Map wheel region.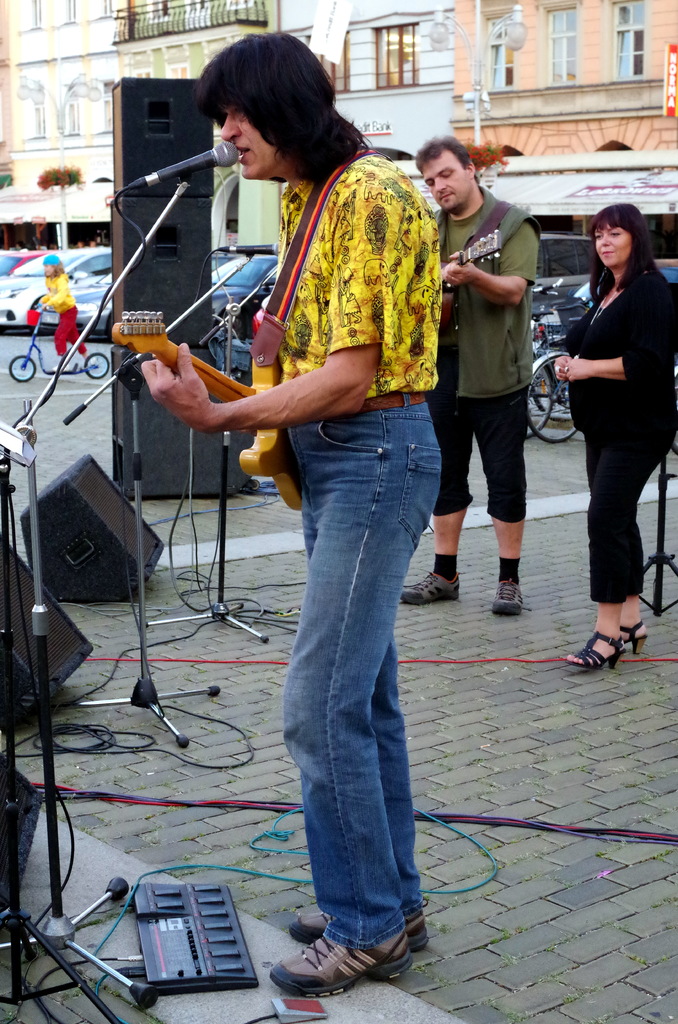
Mapped to [524,360,556,441].
